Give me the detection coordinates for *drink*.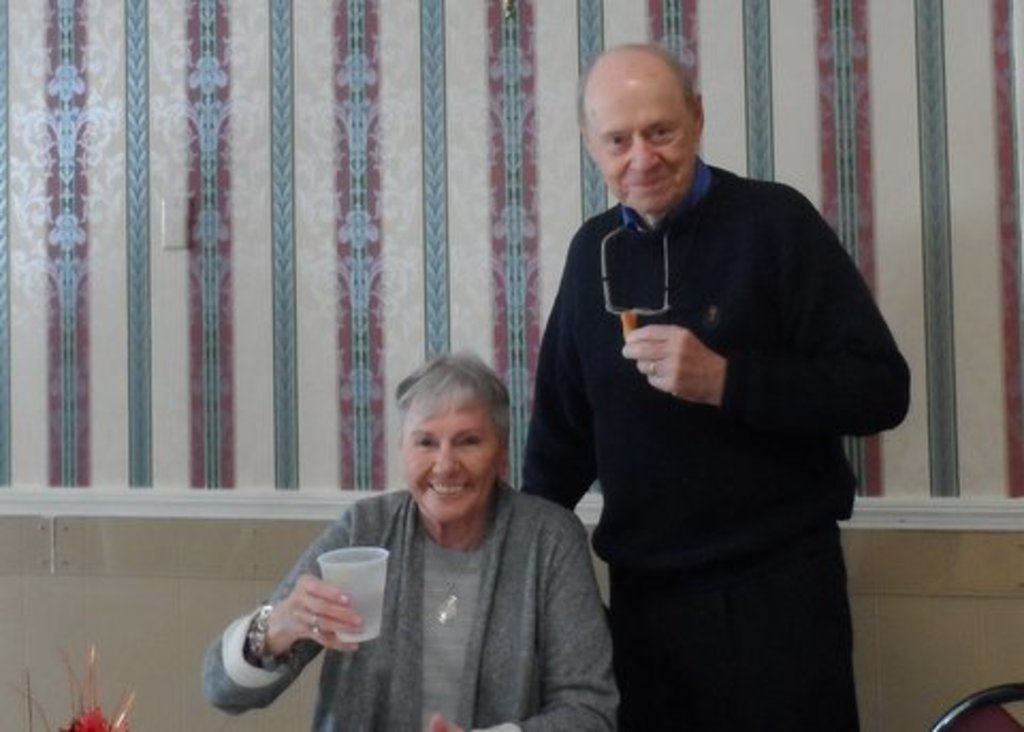
{"x1": 316, "y1": 551, "x2": 390, "y2": 642}.
